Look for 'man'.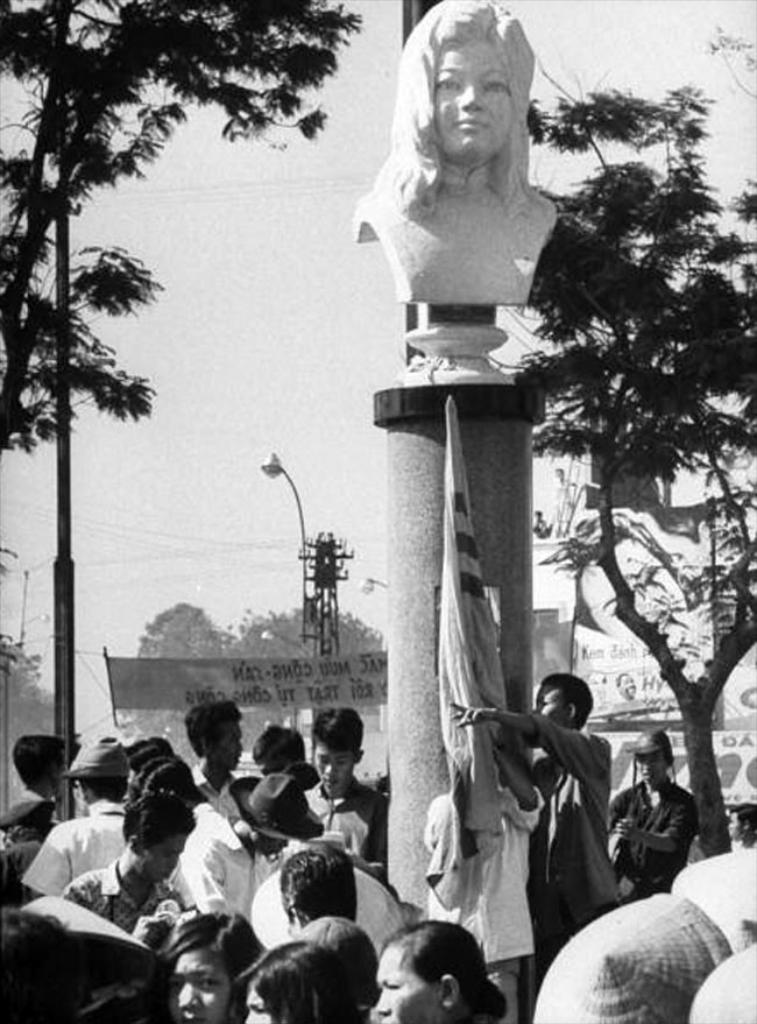
Found: pyautogui.locateOnScreen(133, 755, 250, 910).
